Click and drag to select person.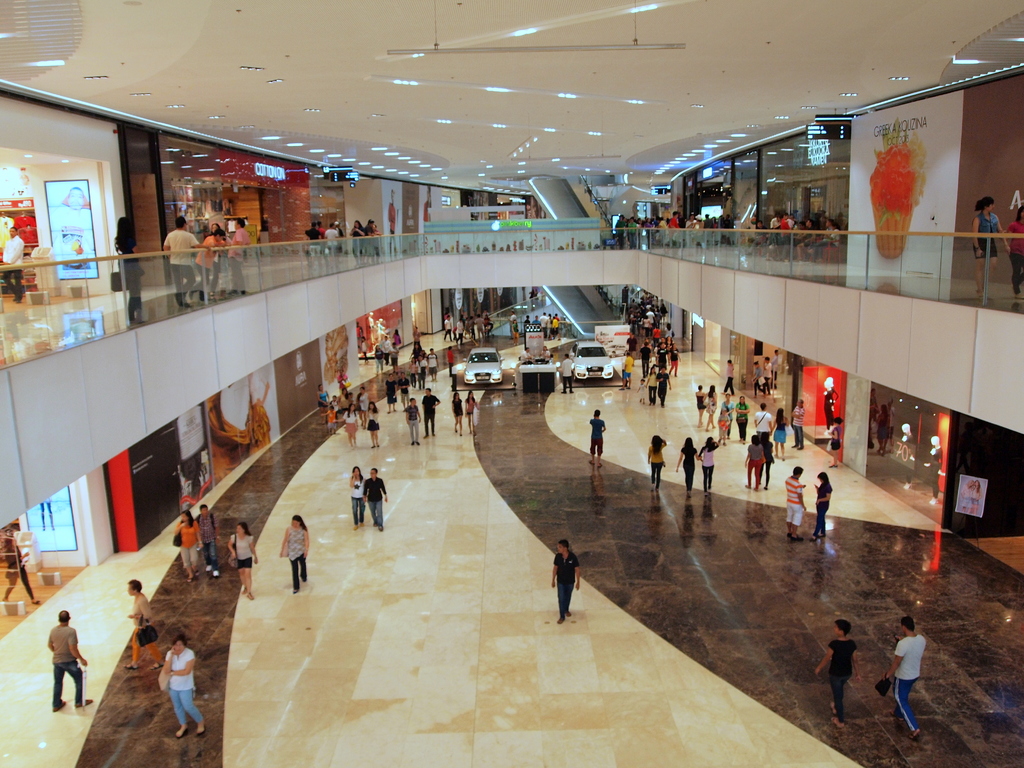
Selection: region(421, 388, 438, 438).
